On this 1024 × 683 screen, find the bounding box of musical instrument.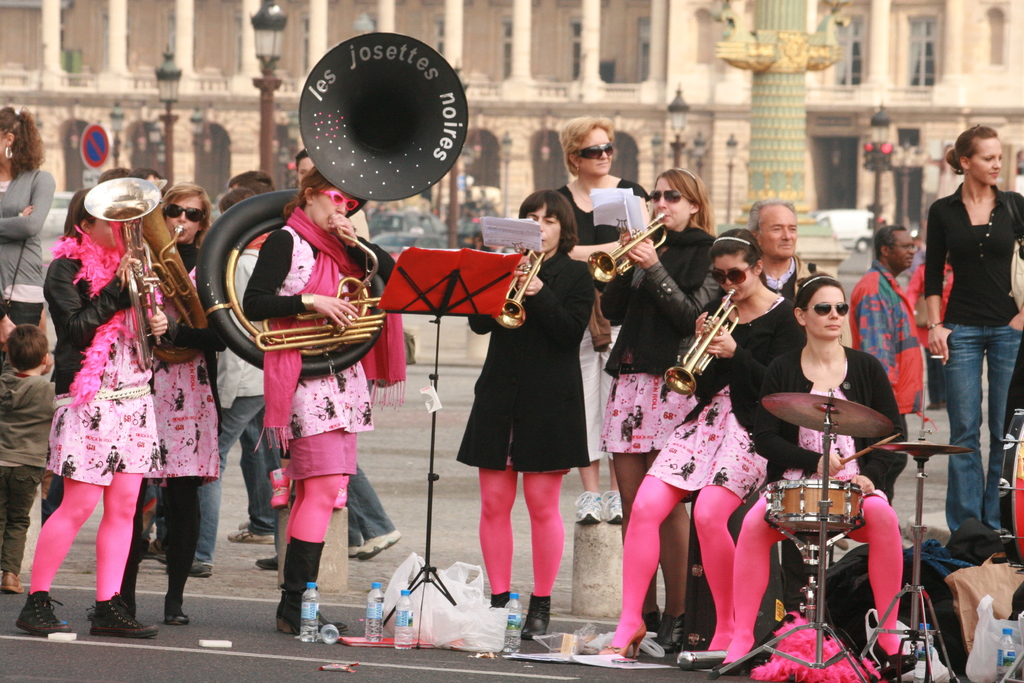
Bounding box: [left=84, top=177, right=164, bottom=370].
